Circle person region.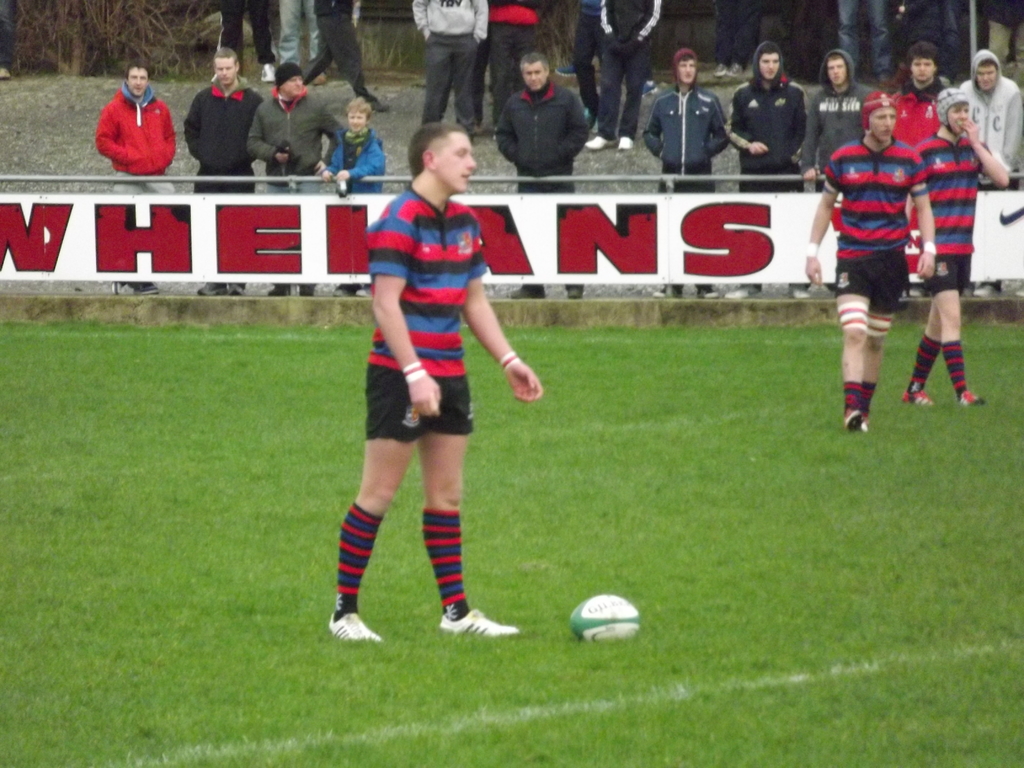
Region: left=95, top=61, right=181, bottom=196.
